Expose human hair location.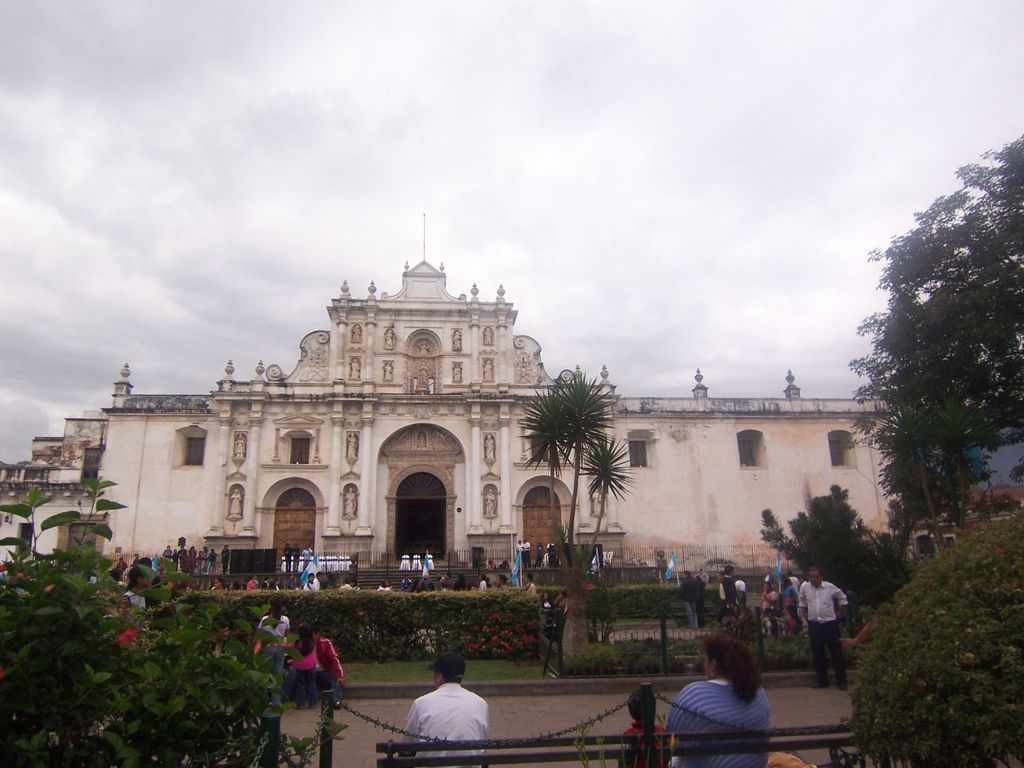
Exposed at detection(271, 598, 285, 627).
